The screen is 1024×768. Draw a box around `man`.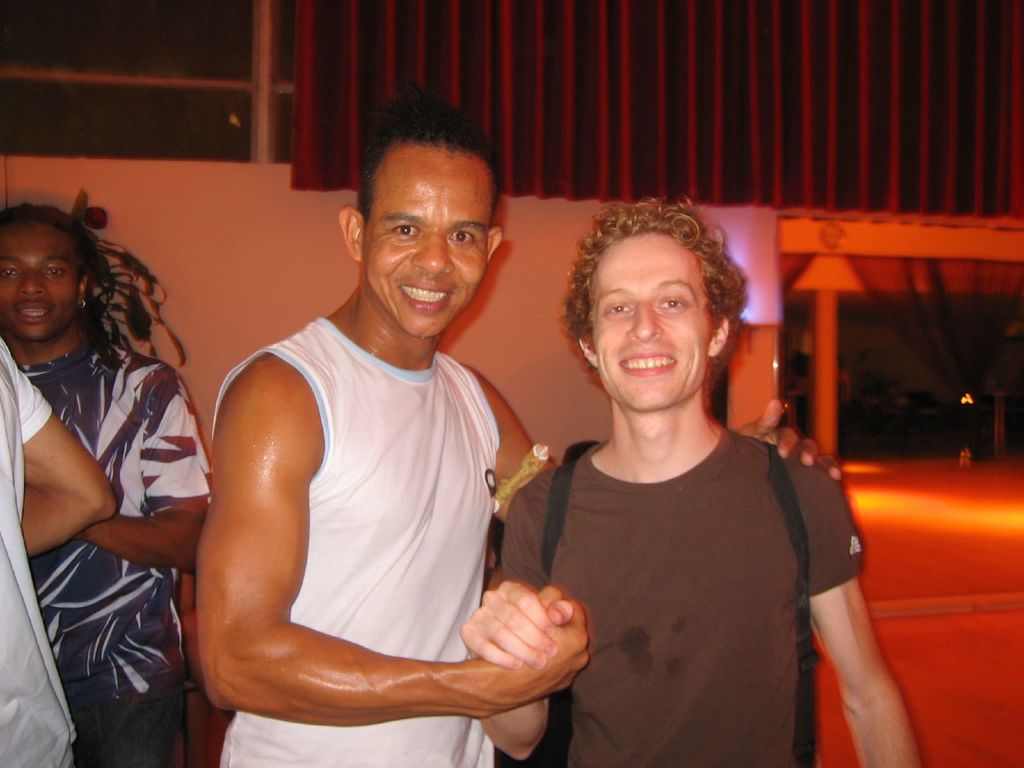
box=[0, 203, 214, 767].
